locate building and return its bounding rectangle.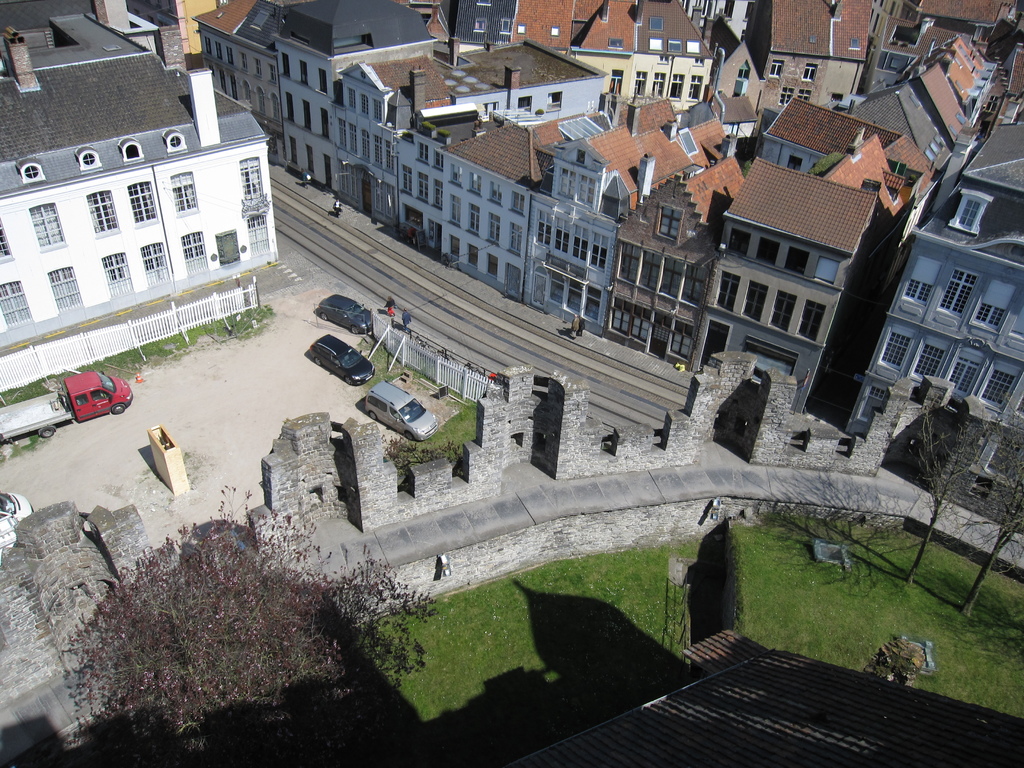
box=[0, 0, 276, 351].
